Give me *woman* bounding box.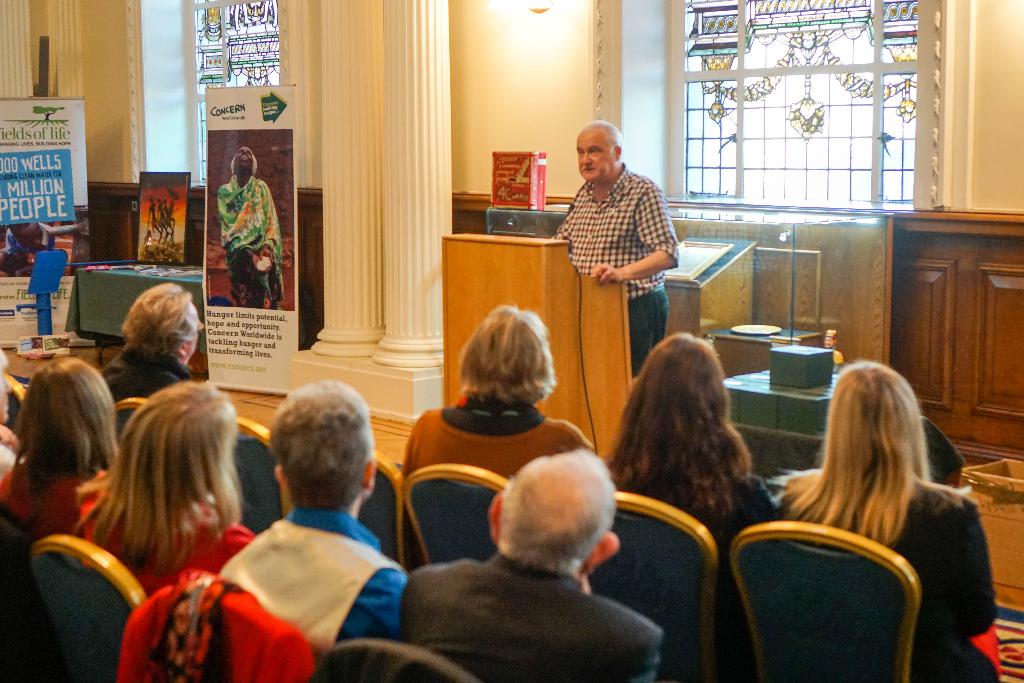
x1=0, y1=354, x2=124, y2=537.
